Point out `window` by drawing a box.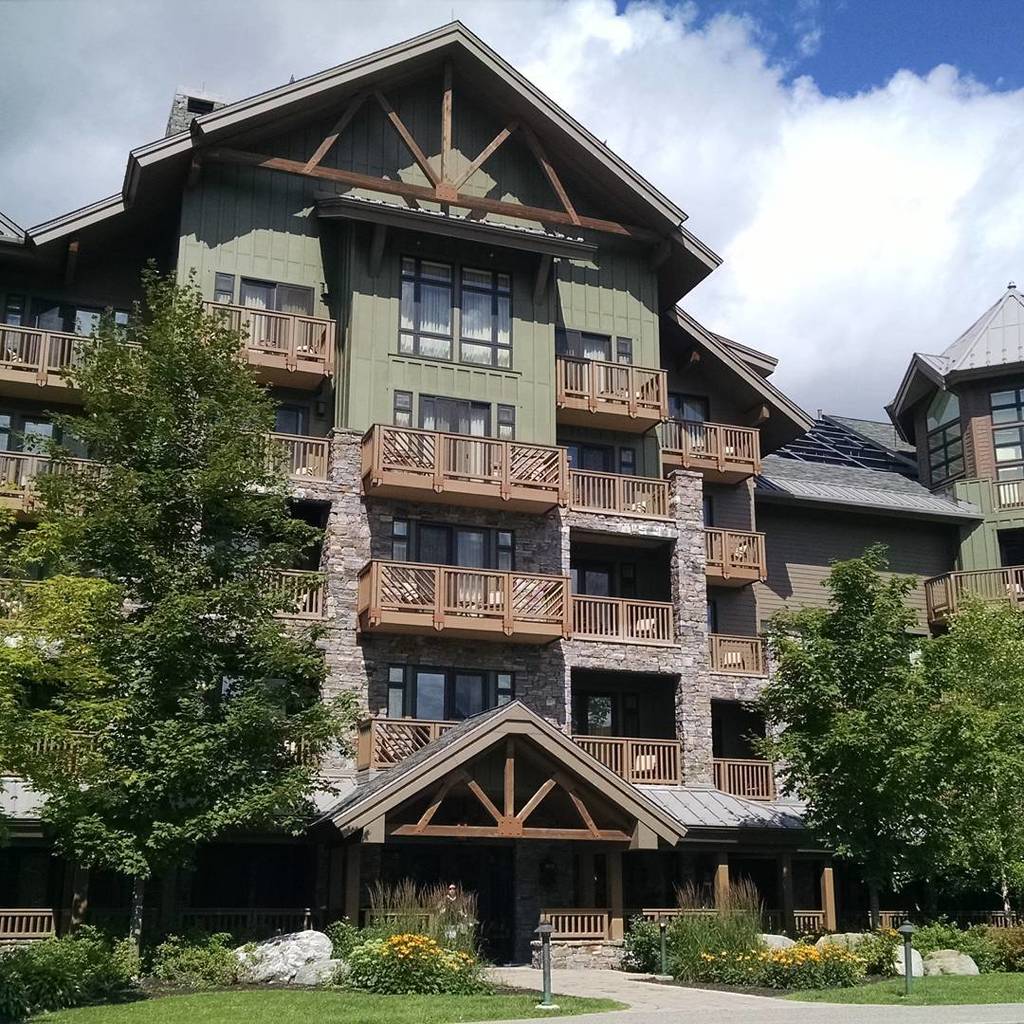
569 567 579 594.
